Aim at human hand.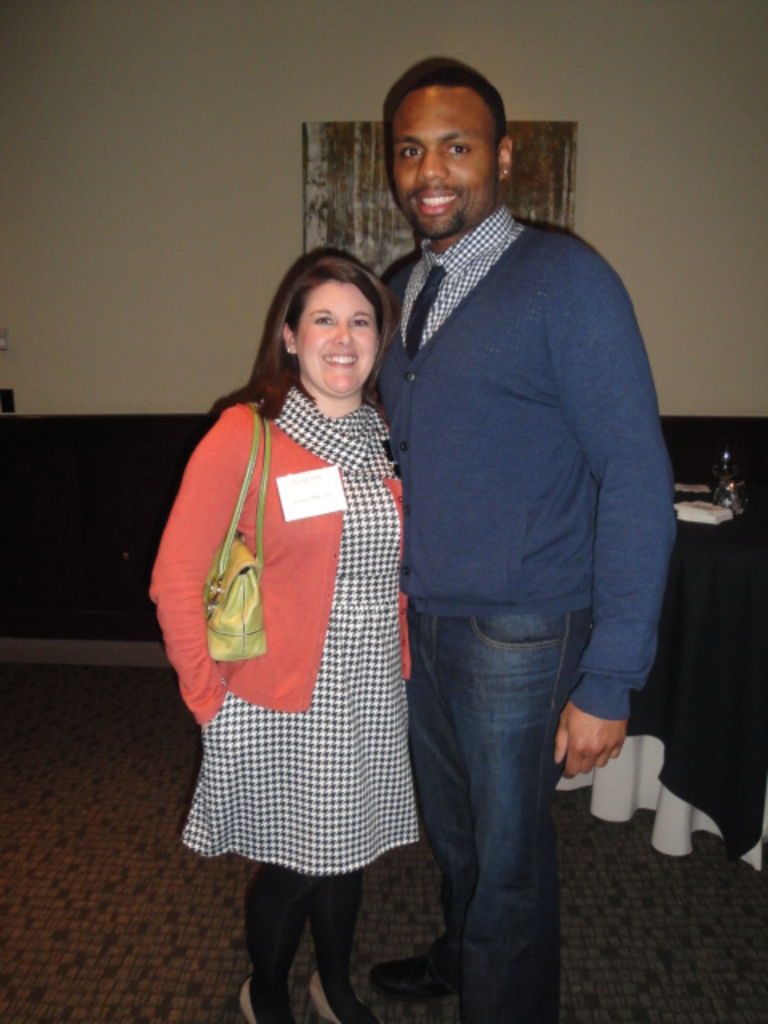
Aimed at {"left": 552, "top": 702, "right": 637, "bottom": 792}.
